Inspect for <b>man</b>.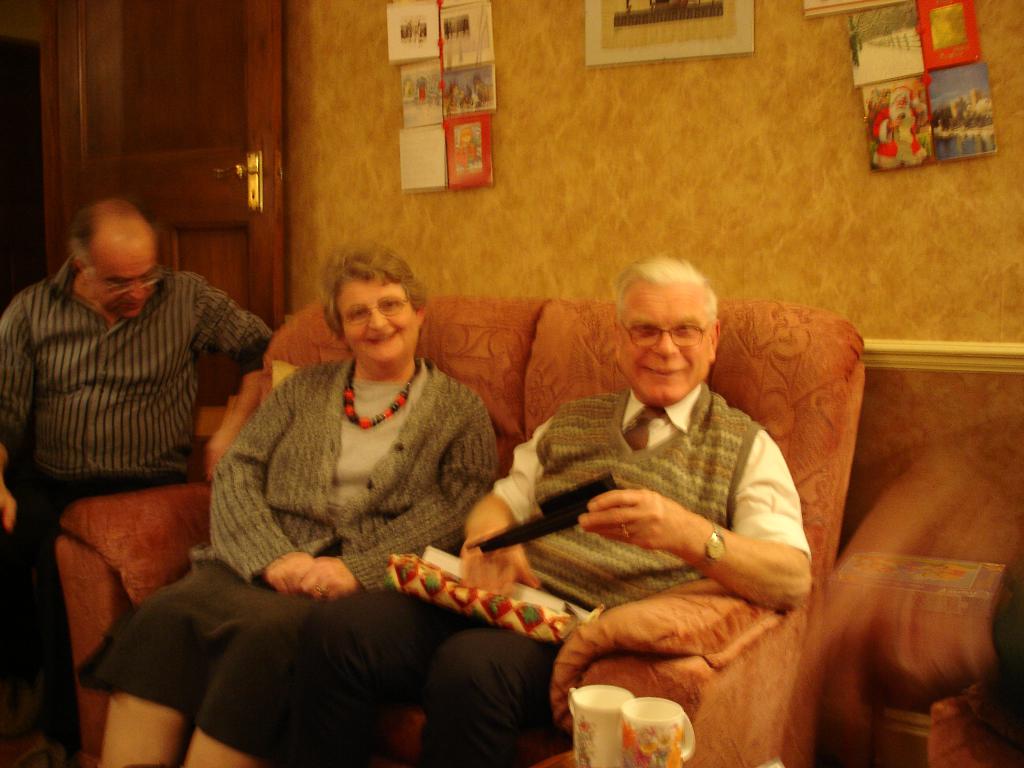
Inspection: region(4, 180, 279, 662).
